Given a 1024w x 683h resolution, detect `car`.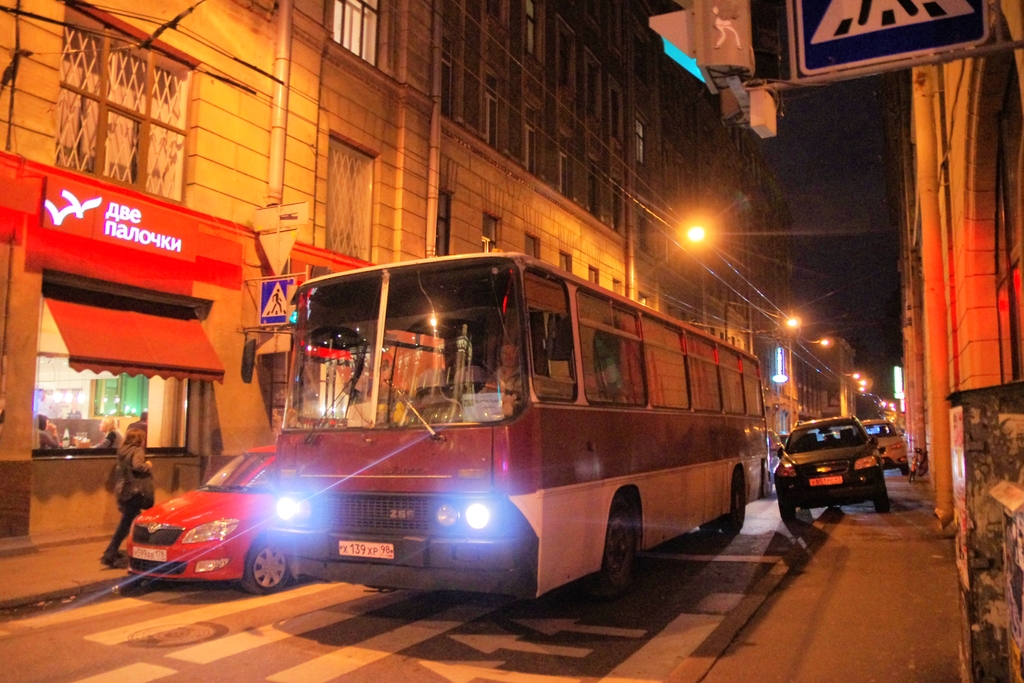
BBox(863, 416, 915, 474).
